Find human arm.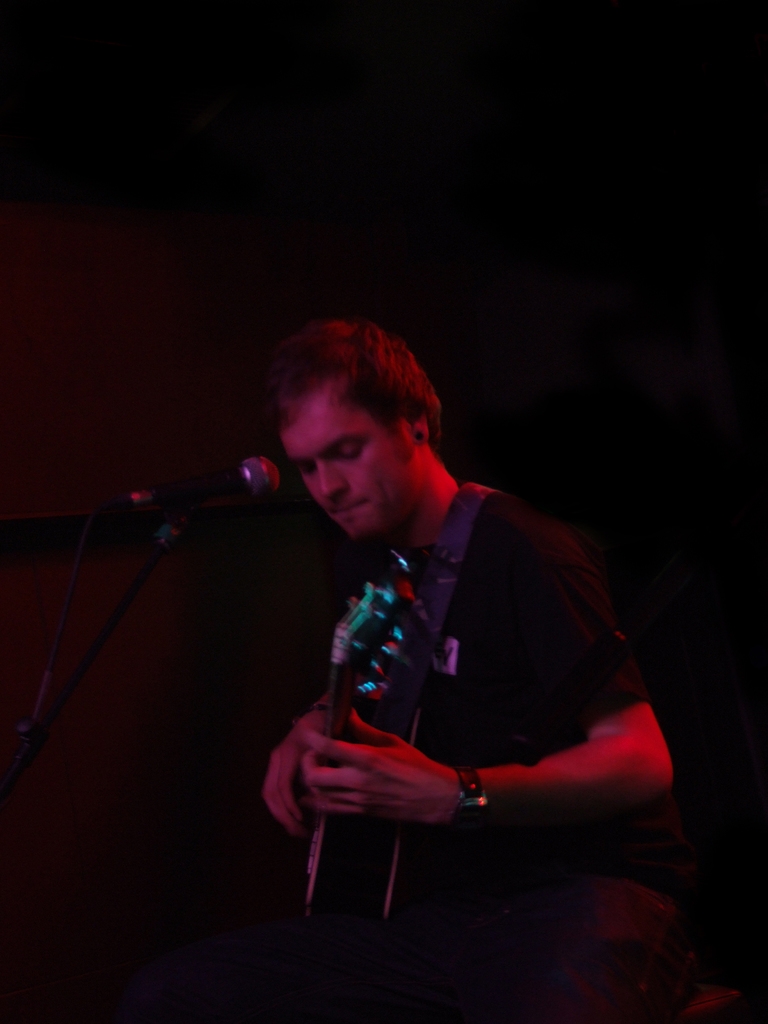
x1=301 y1=553 x2=664 y2=805.
